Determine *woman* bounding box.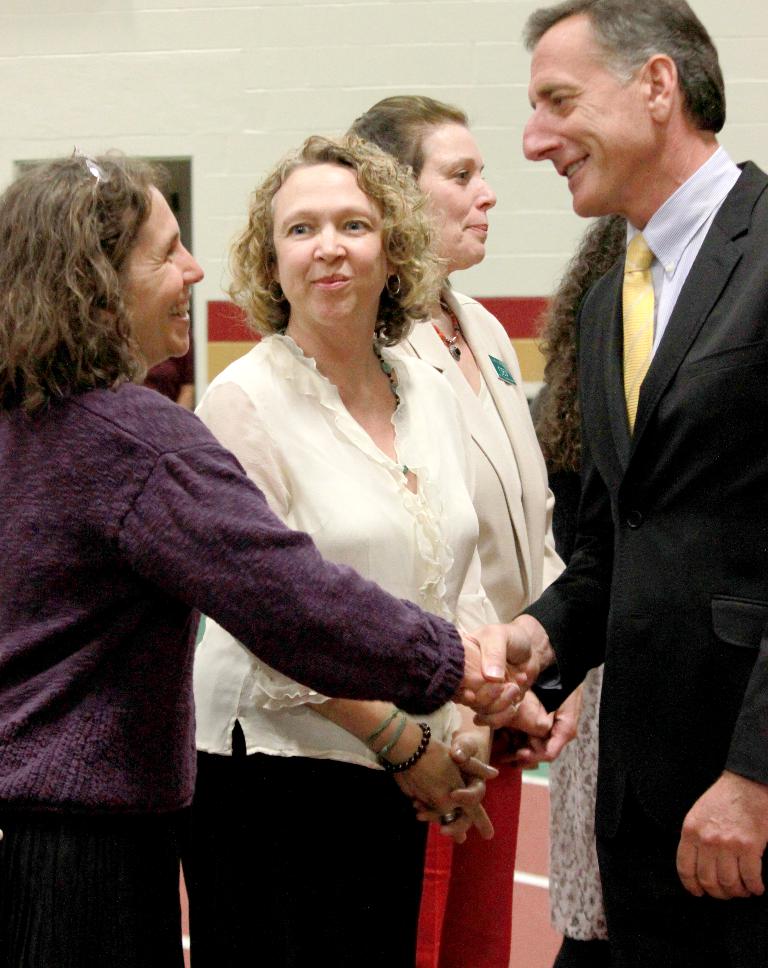
Determined: region(0, 139, 522, 966).
